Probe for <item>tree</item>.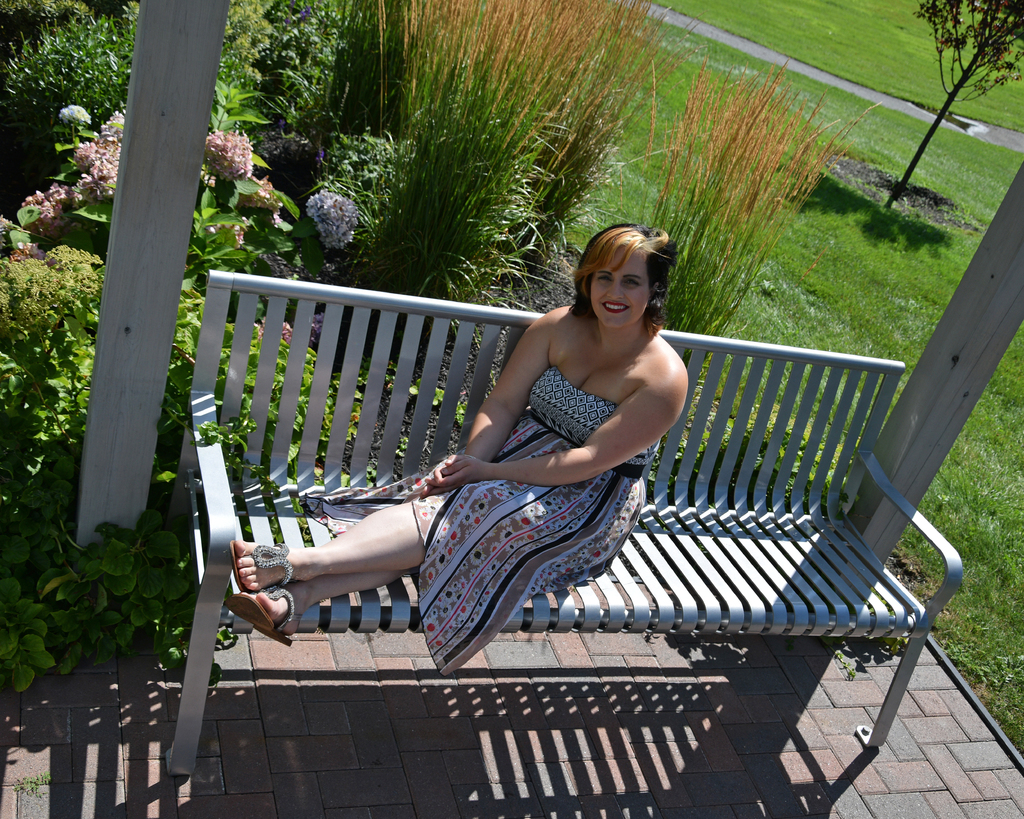
Probe result: l=886, t=0, r=1023, b=208.
